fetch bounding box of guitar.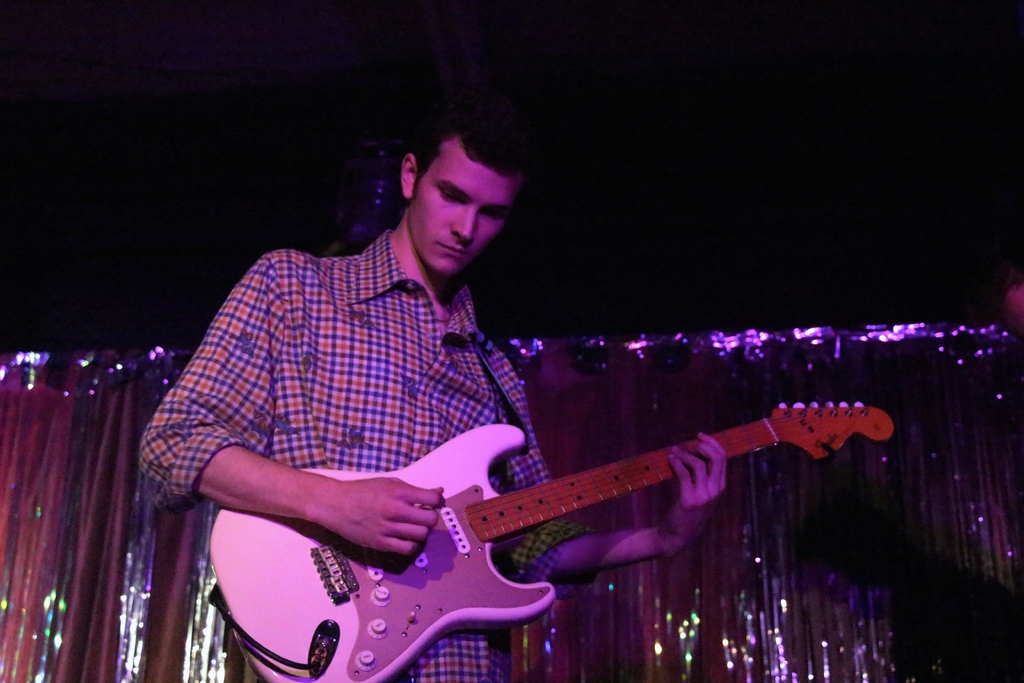
Bbox: region(207, 400, 895, 682).
